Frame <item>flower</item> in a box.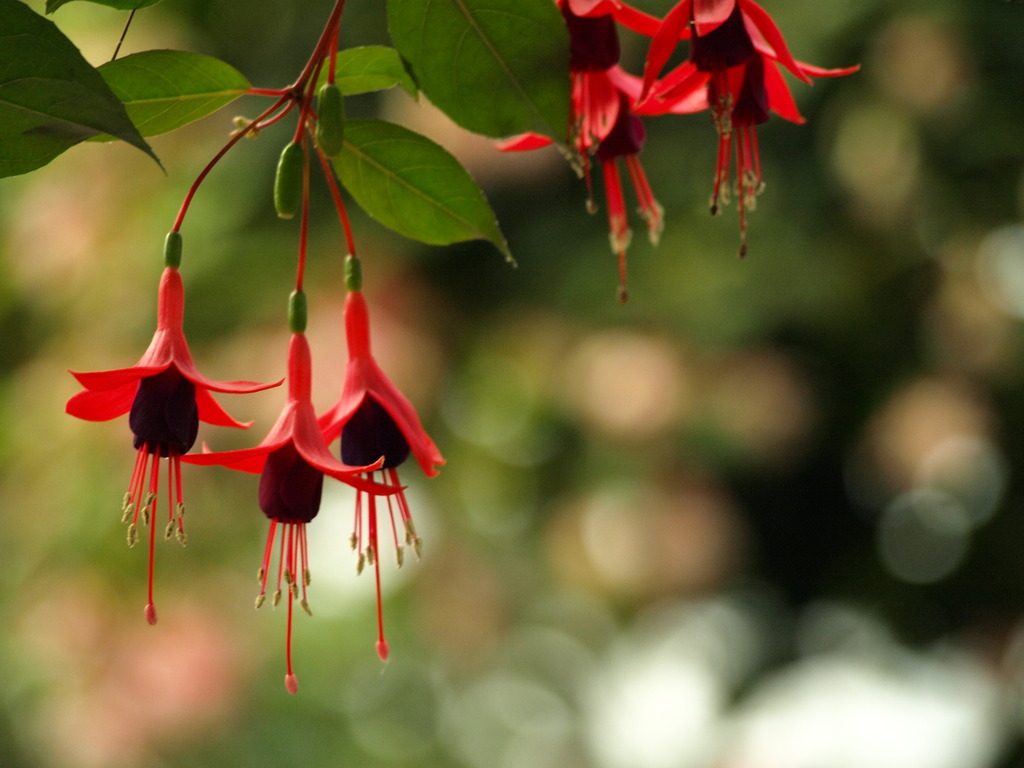
detection(67, 264, 287, 627).
